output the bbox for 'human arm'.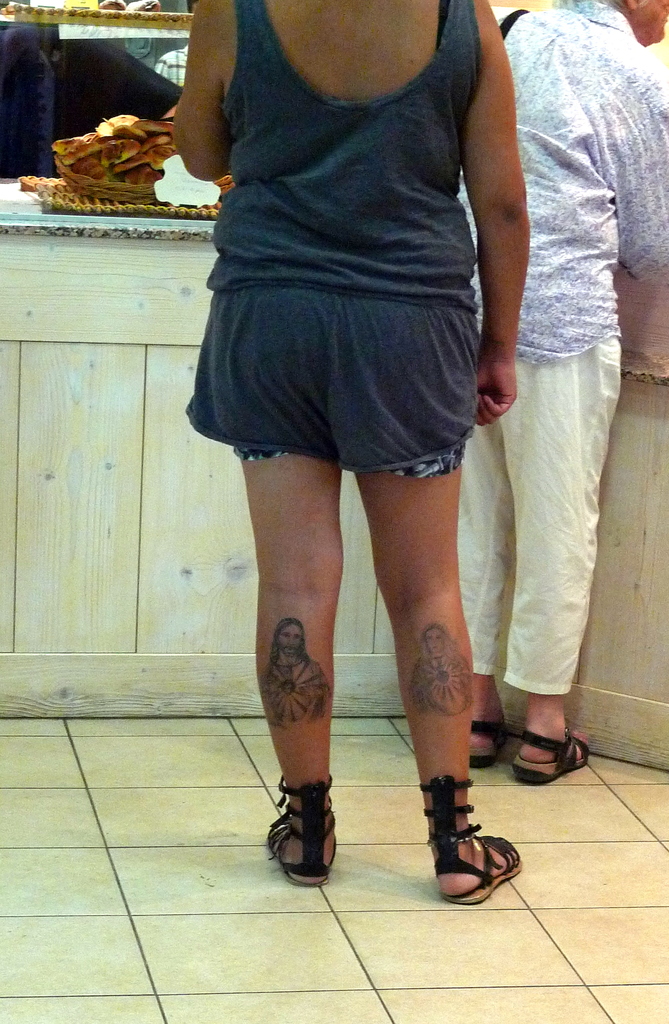
x1=159 y1=9 x2=246 y2=211.
